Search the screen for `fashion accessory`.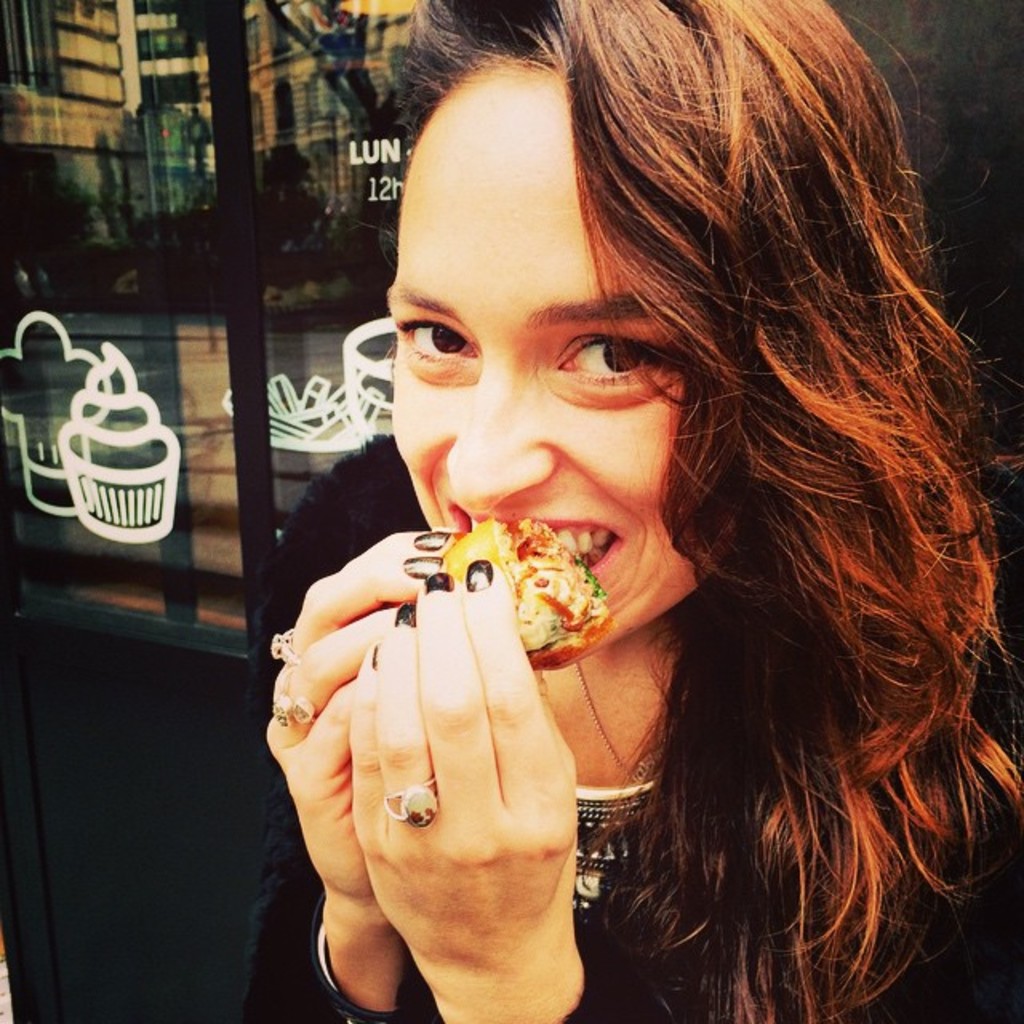
Found at left=381, top=782, right=442, bottom=832.
